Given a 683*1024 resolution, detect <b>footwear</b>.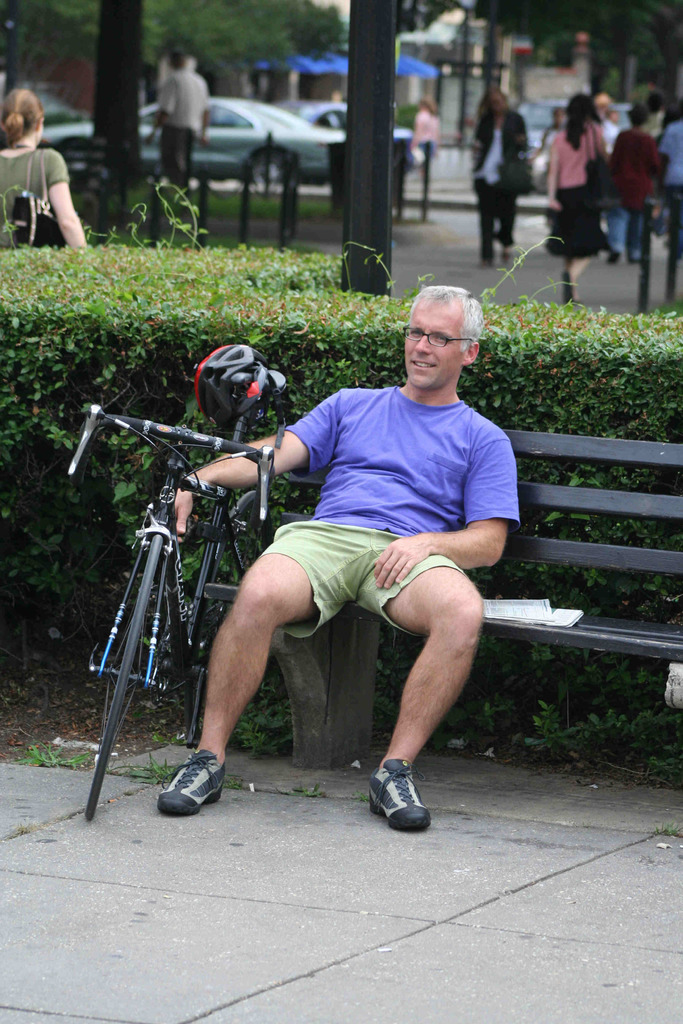
locate(146, 734, 246, 822).
